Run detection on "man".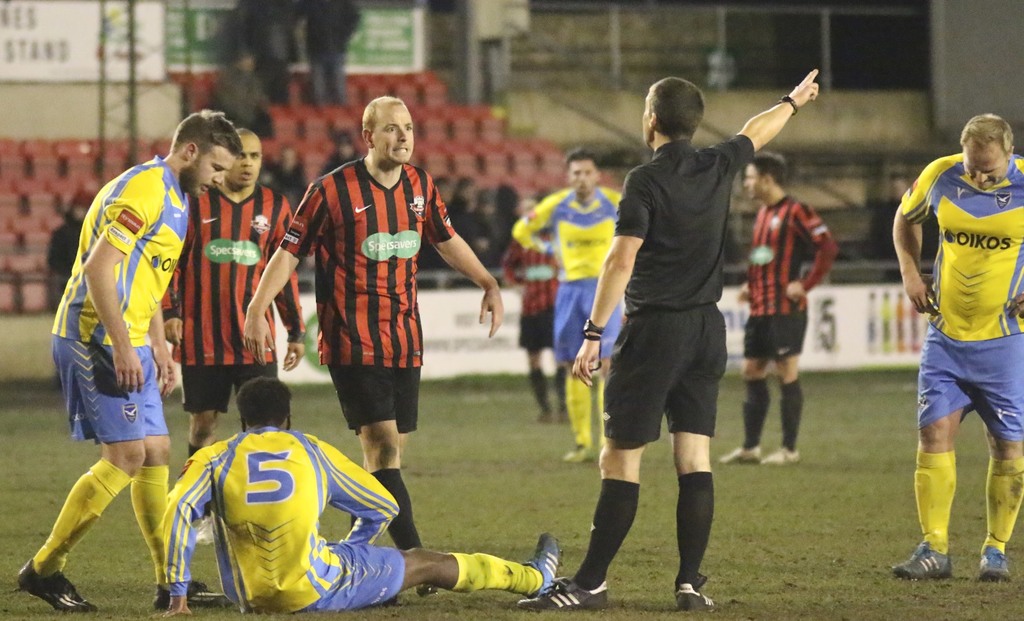
Result: 17,102,241,611.
